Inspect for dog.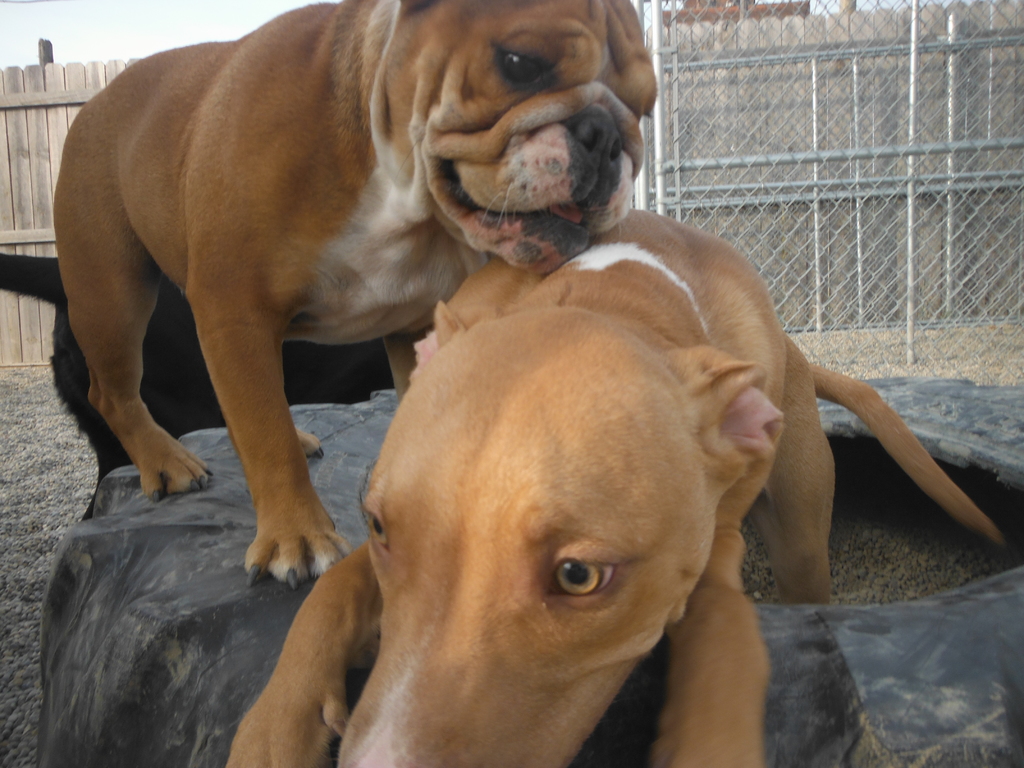
Inspection: (left=0, top=248, right=397, bottom=520).
